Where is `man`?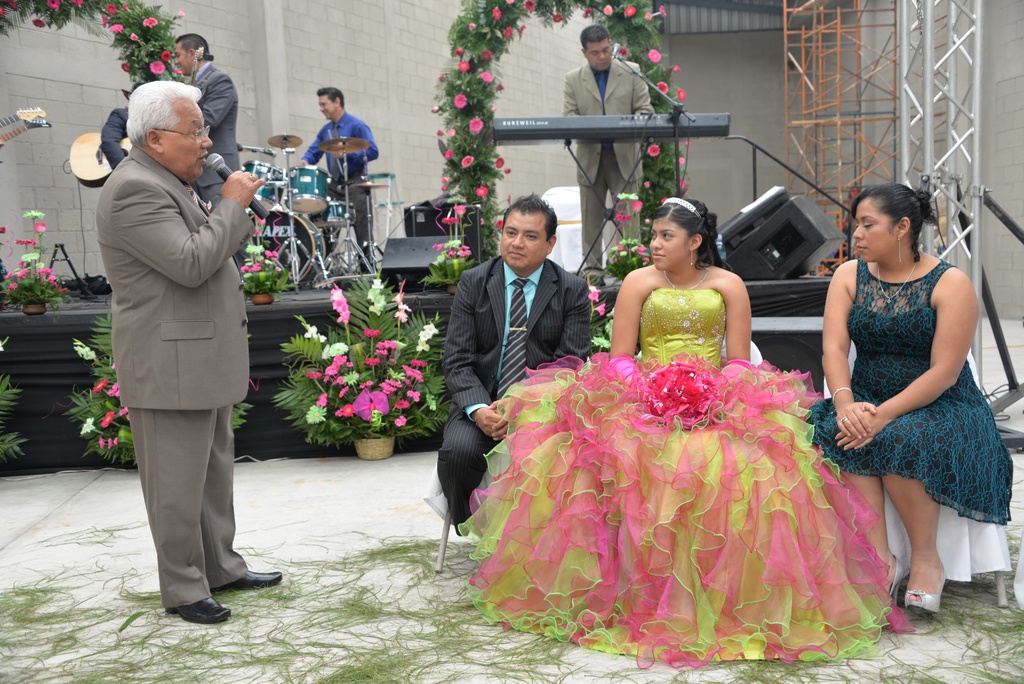
left=563, top=38, right=656, bottom=238.
